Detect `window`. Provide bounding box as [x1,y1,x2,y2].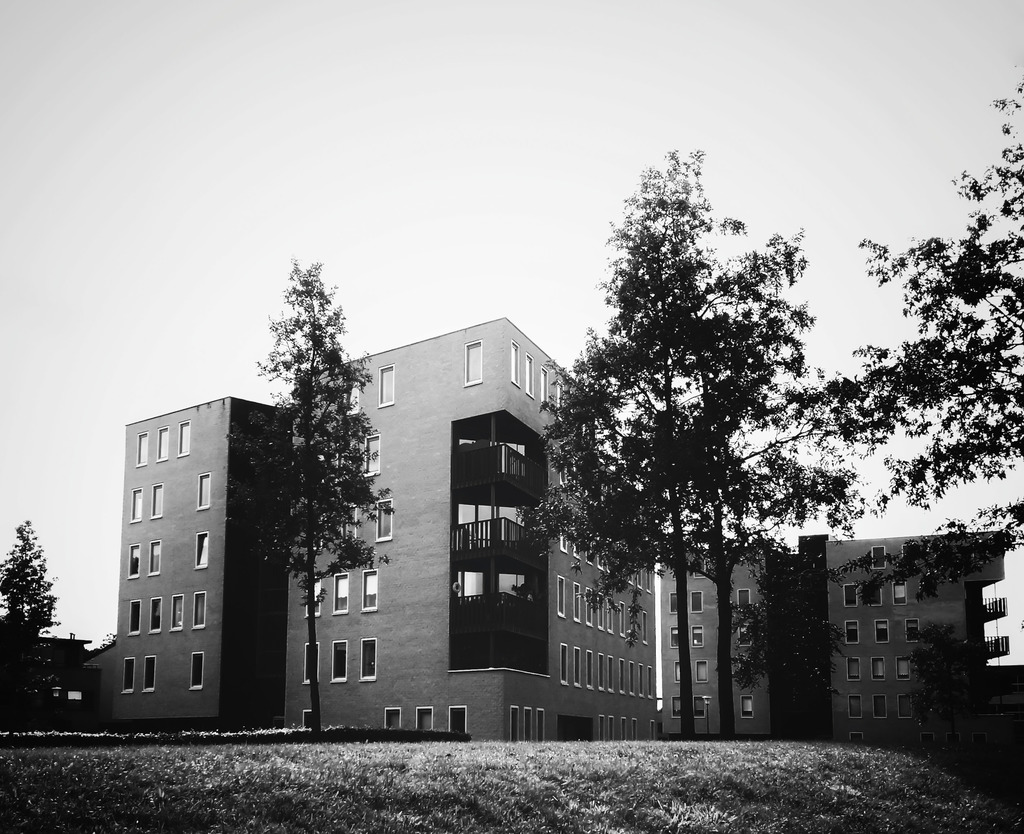
[879,620,892,643].
